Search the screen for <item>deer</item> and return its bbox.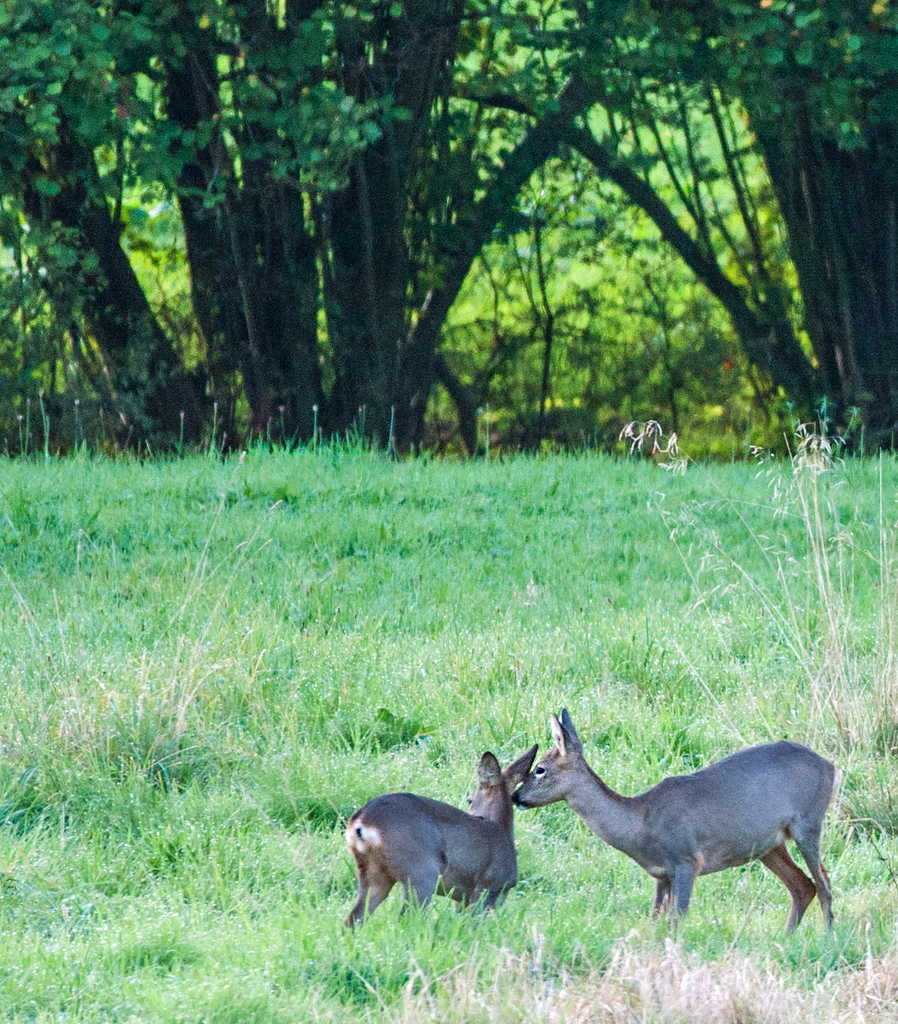
Found: x1=343 y1=742 x2=551 y2=933.
